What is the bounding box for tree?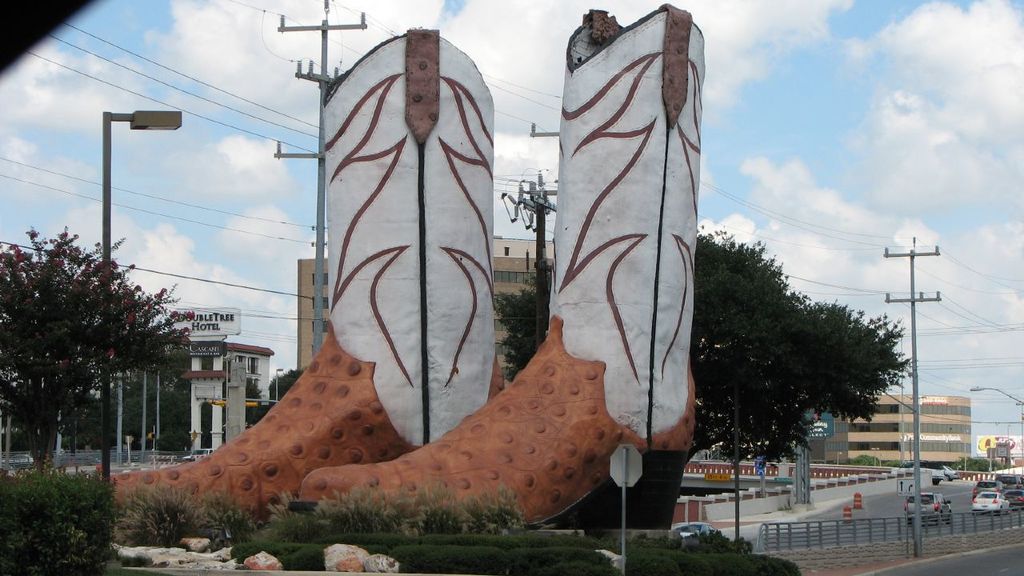
243,366,300,427.
